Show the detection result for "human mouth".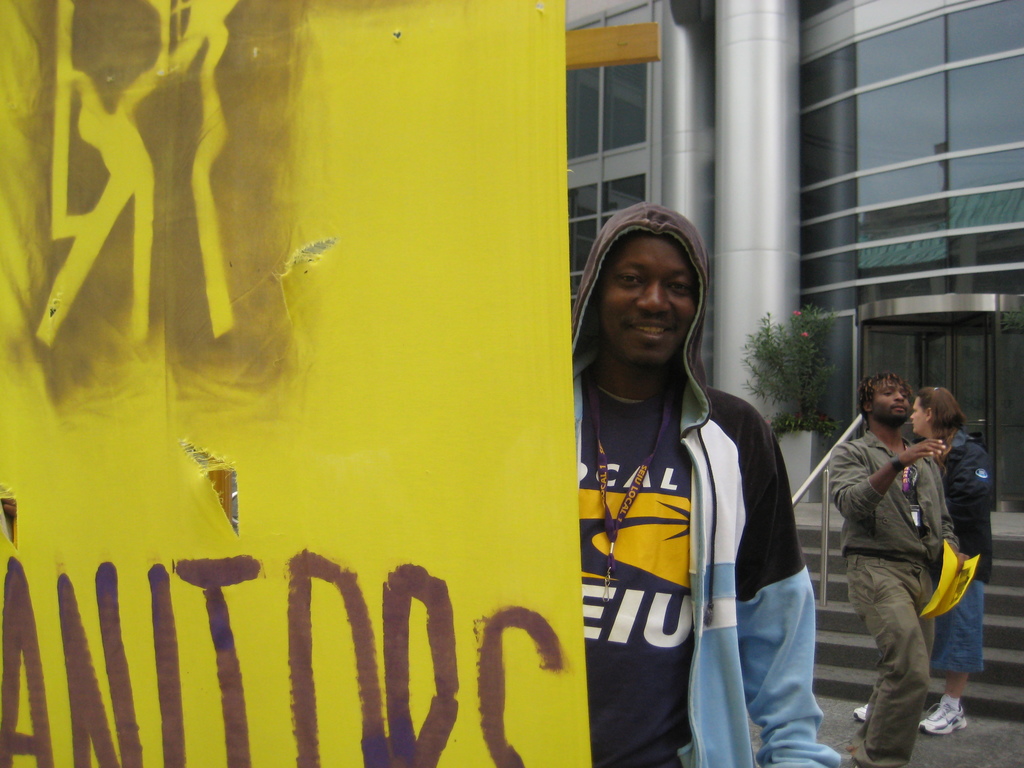
(x1=623, y1=316, x2=675, y2=349).
